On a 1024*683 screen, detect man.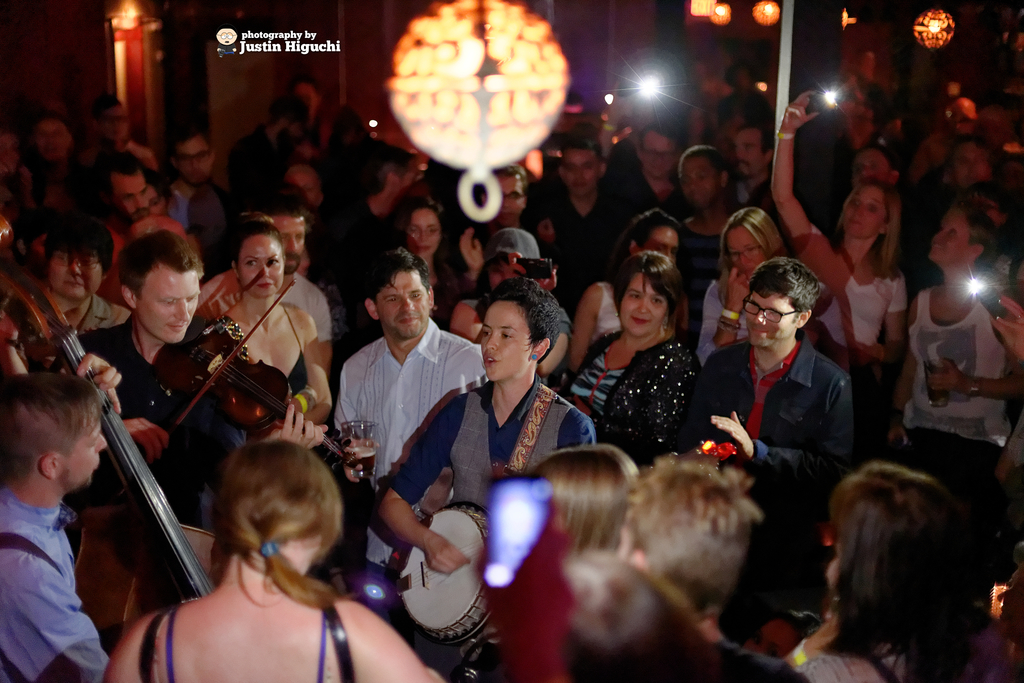
x1=226 y1=94 x2=310 y2=217.
